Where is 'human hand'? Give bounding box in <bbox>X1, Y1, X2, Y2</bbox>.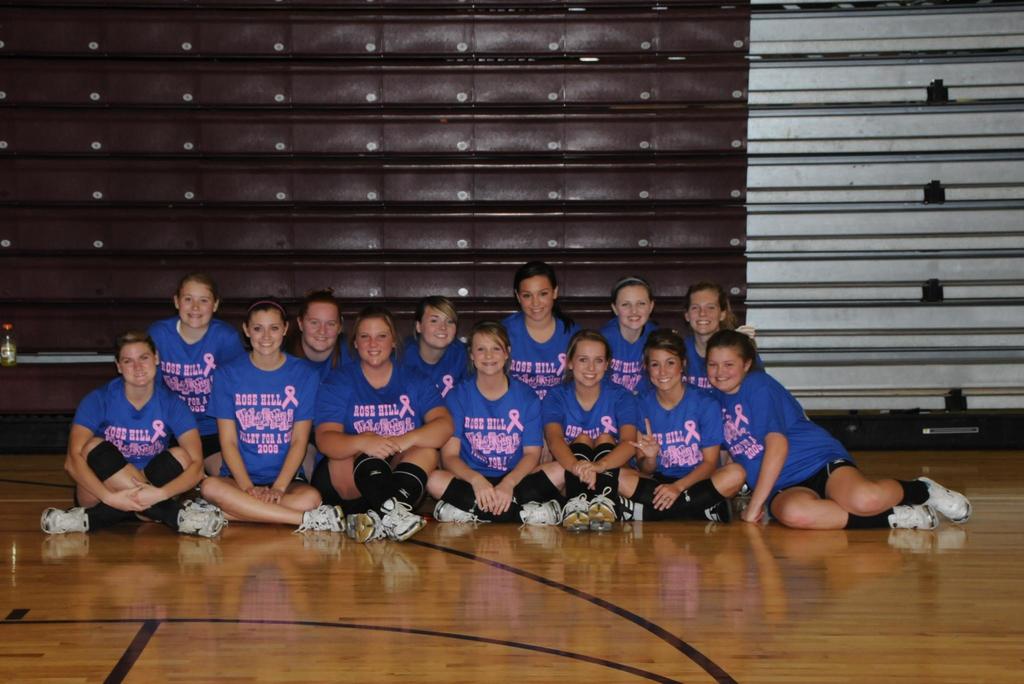
<bbox>469, 473, 497, 515</bbox>.
